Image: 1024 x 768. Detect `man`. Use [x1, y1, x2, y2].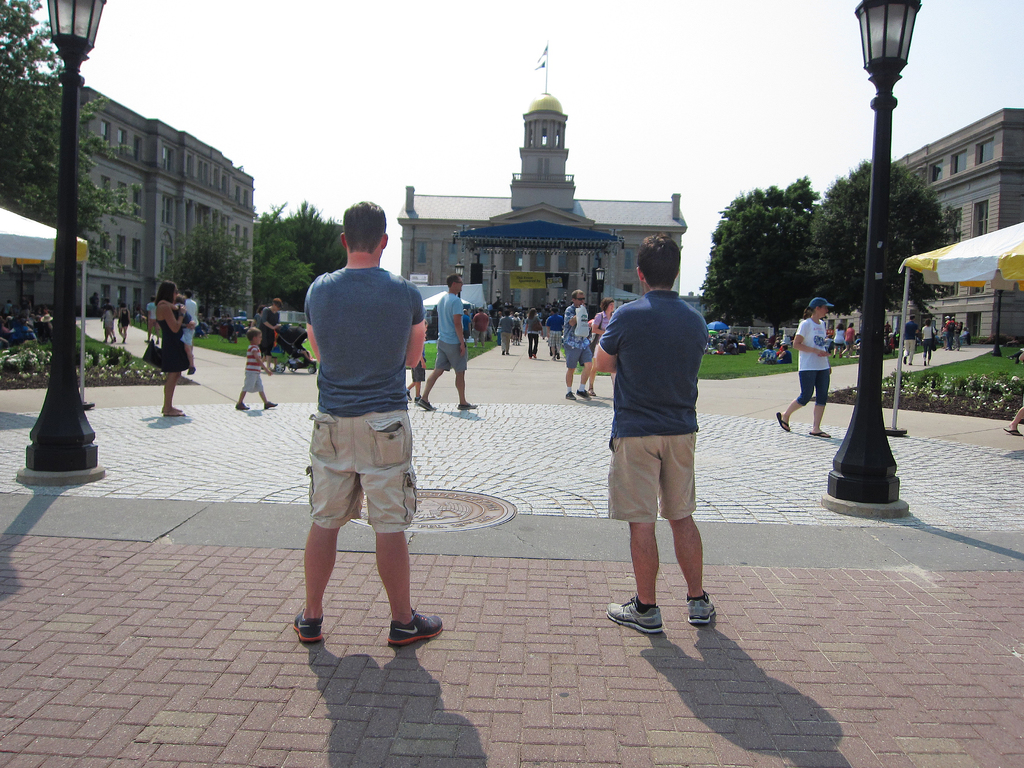
[904, 314, 918, 365].
